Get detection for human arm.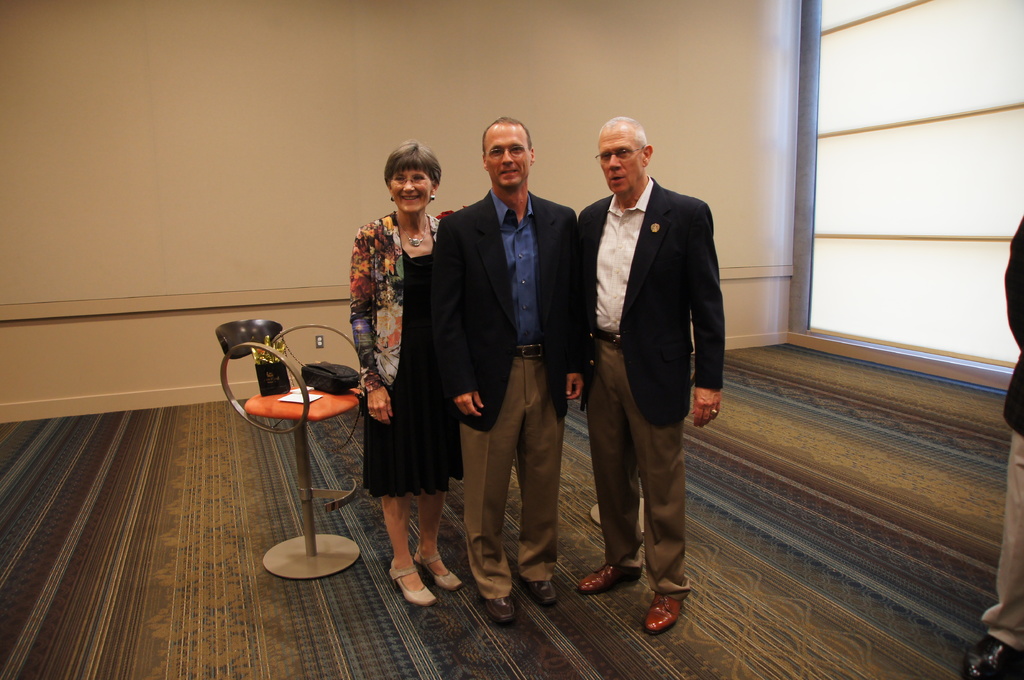
Detection: 682:209:724:427.
